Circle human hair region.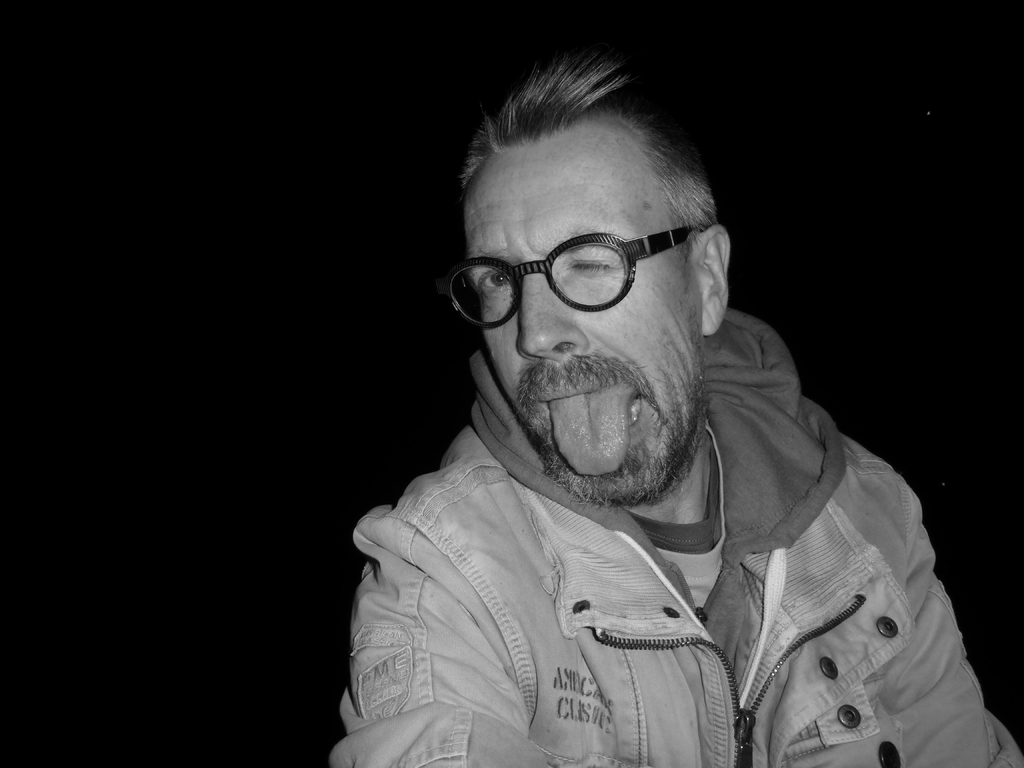
Region: bbox=[460, 52, 716, 251].
